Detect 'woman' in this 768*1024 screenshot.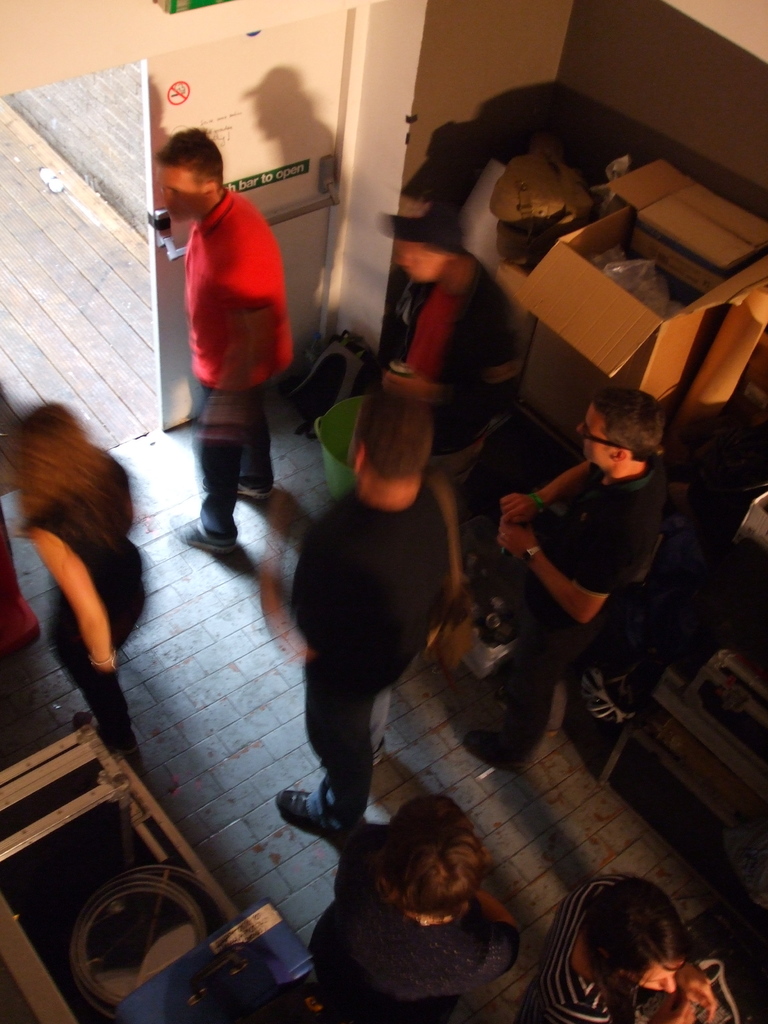
Detection: <box>520,865,716,1023</box>.
